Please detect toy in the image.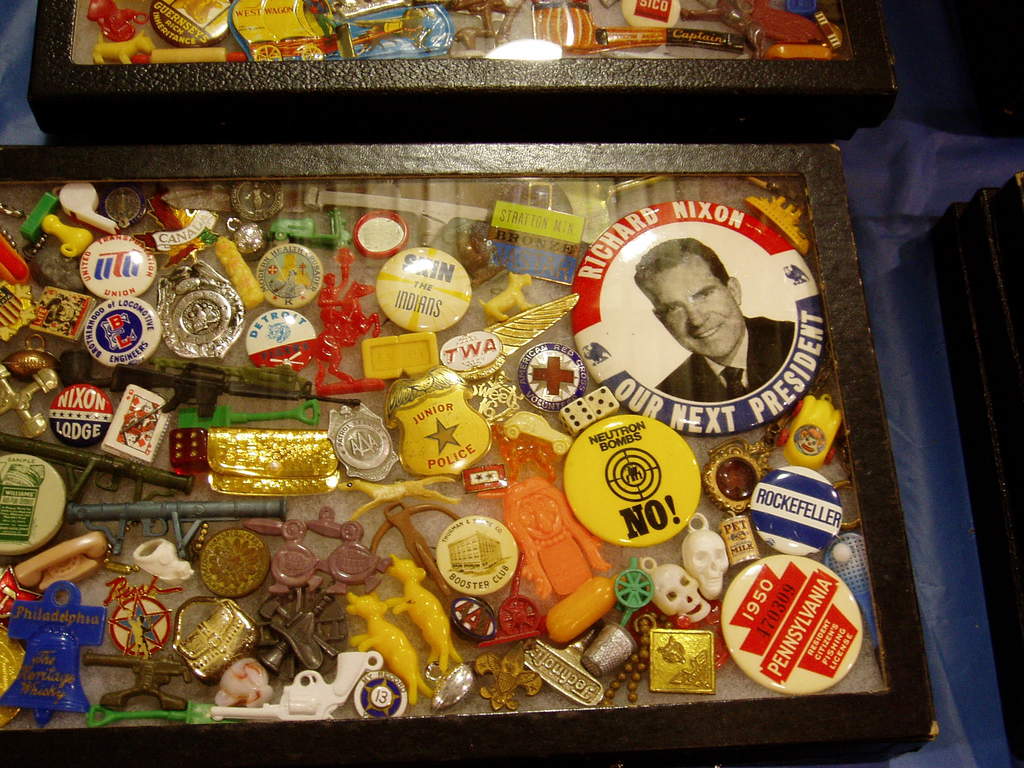
<bbox>1, 348, 62, 384</bbox>.
